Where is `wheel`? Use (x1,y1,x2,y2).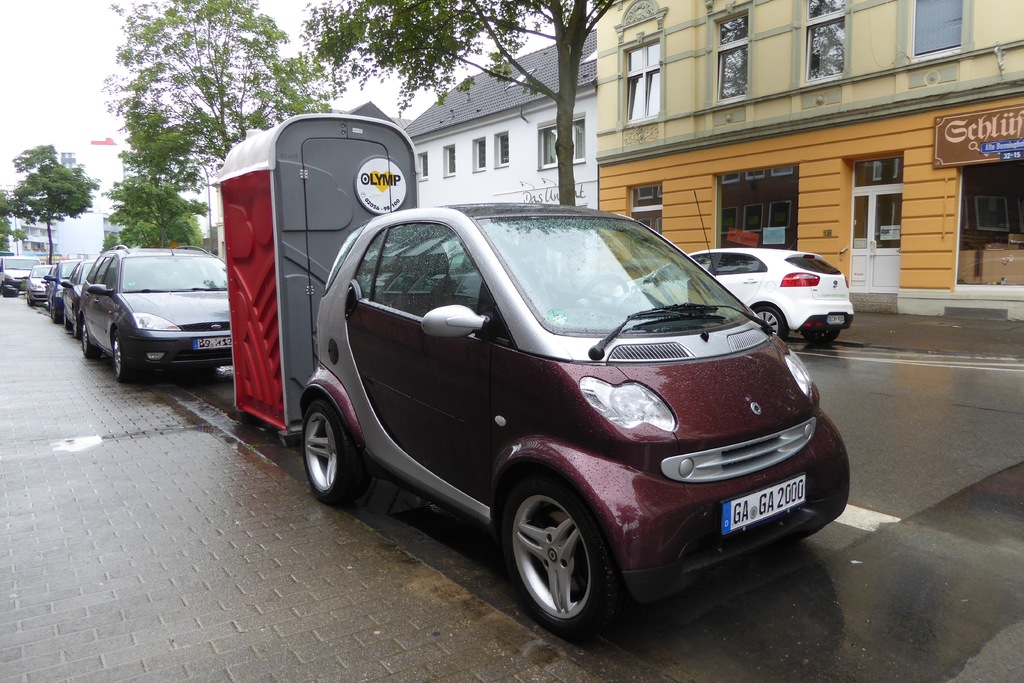
(53,307,60,323).
